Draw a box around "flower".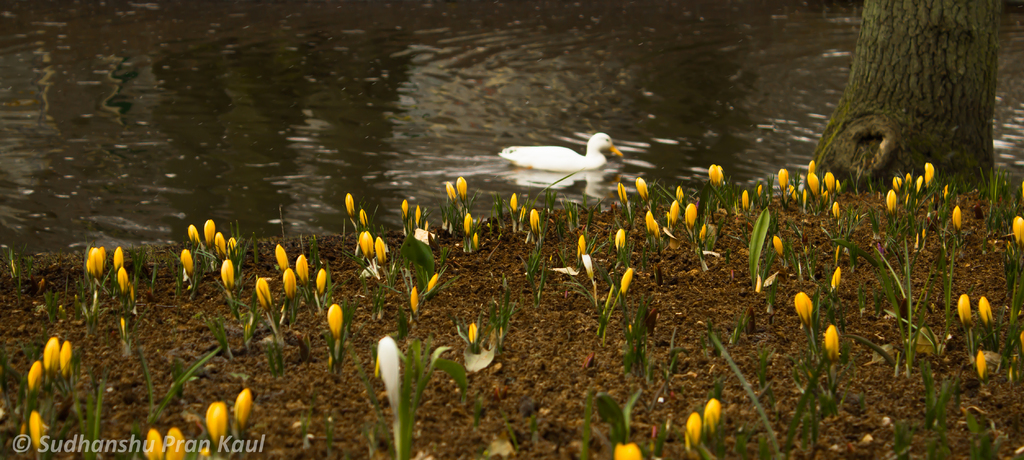
<region>685, 407, 702, 450</region>.
